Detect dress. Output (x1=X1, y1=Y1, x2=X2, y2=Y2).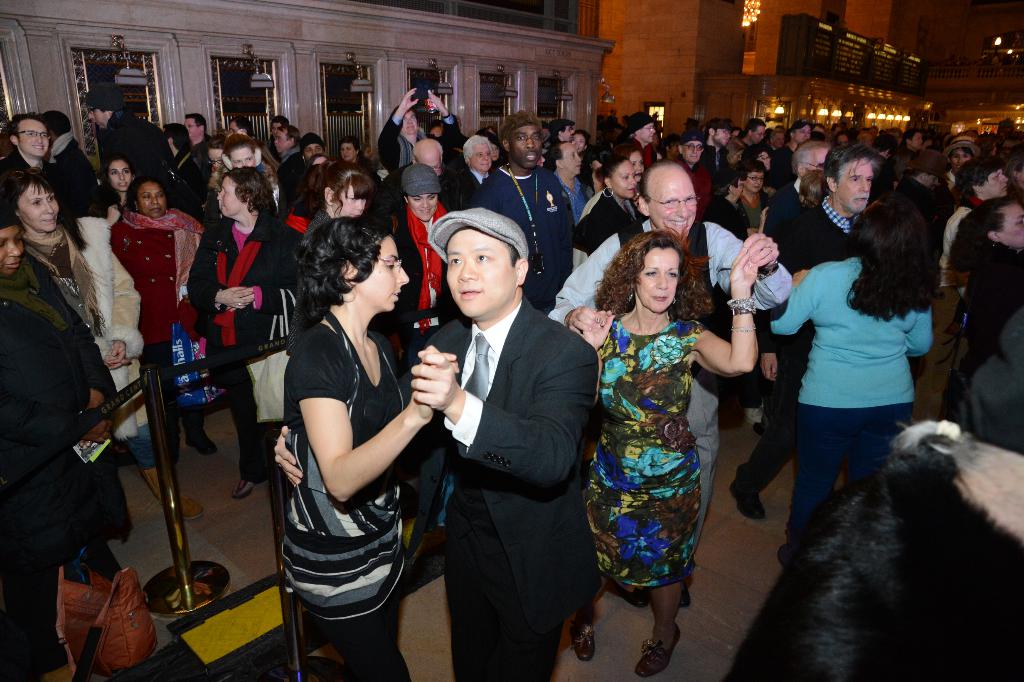
(x1=582, y1=316, x2=705, y2=588).
